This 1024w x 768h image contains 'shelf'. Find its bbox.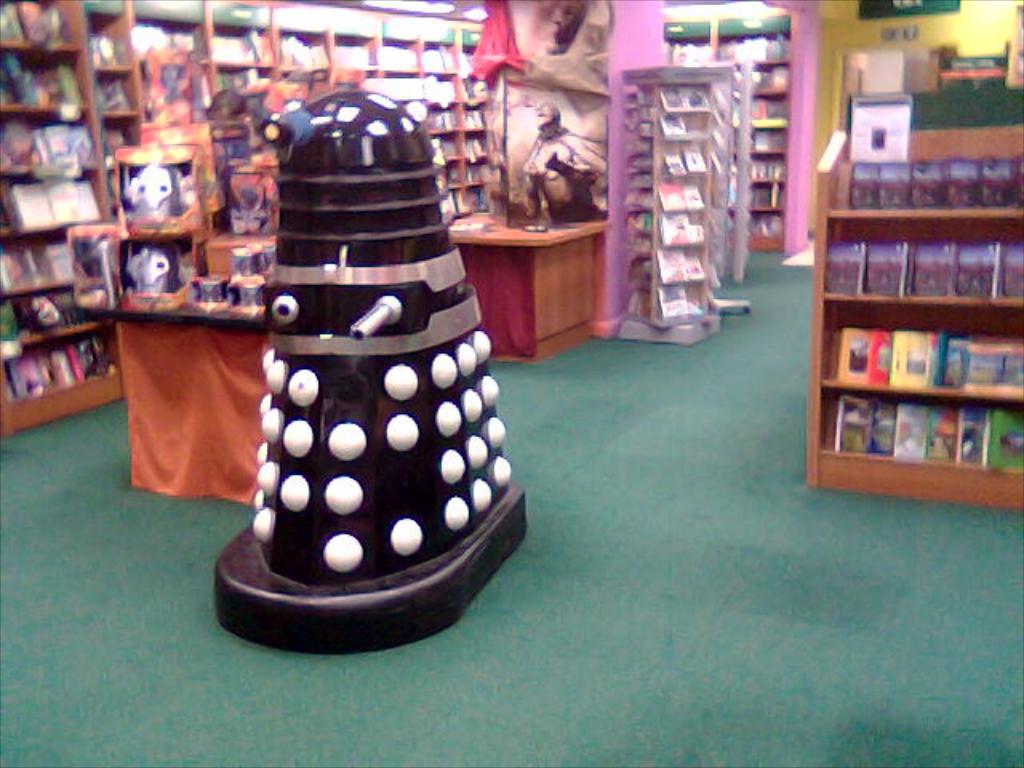
rect(726, 69, 781, 86).
